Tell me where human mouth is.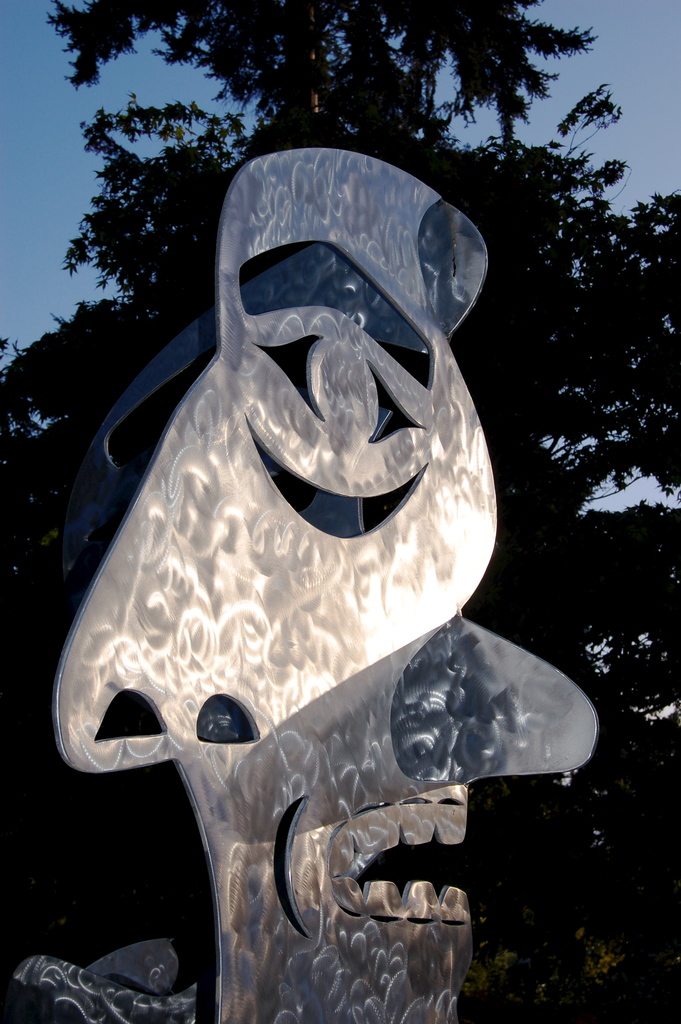
human mouth is at crop(329, 800, 469, 922).
